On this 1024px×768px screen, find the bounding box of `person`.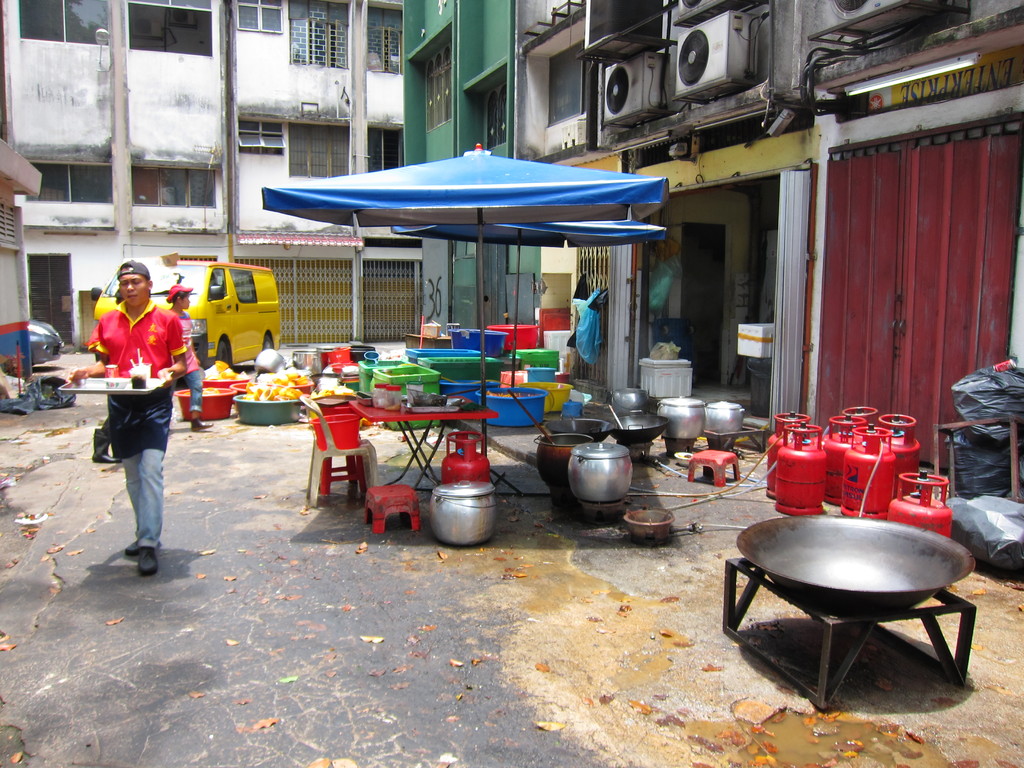
Bounding box: rect(166, 280, 212, 431).
